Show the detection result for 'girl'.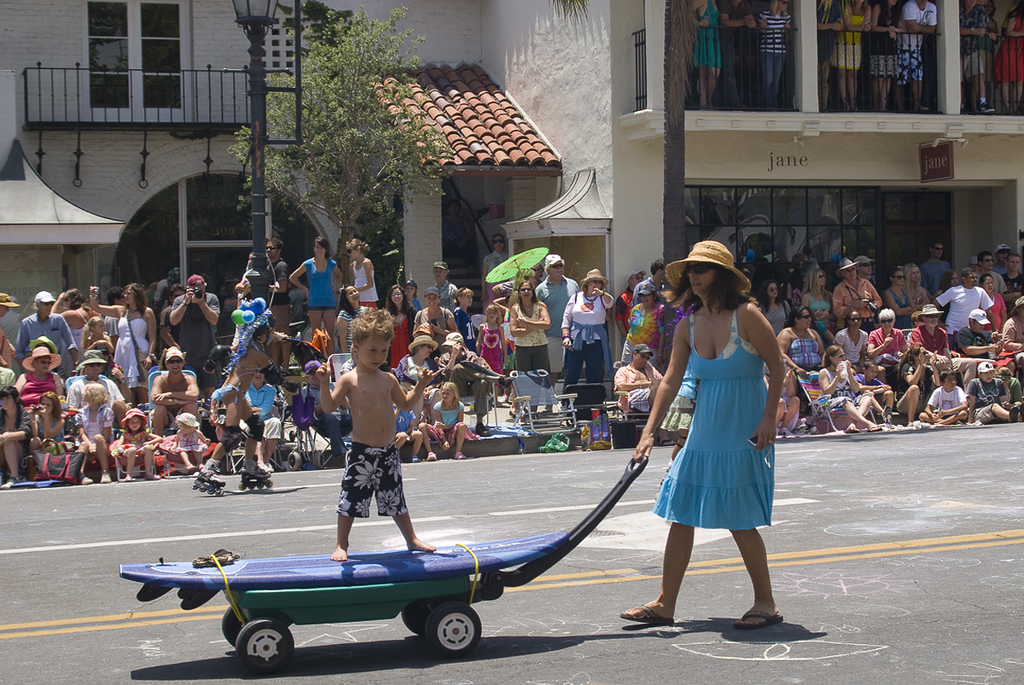
26/387/67/467.
